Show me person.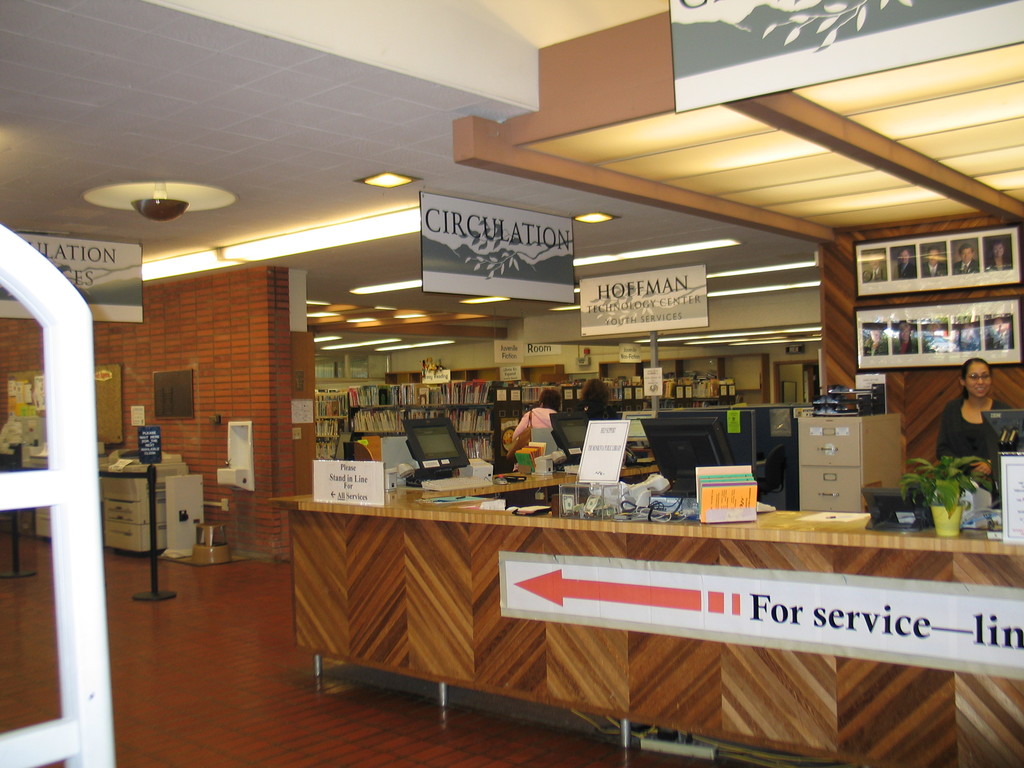
person is here: bbox=(939, 358, 1009, 470).
